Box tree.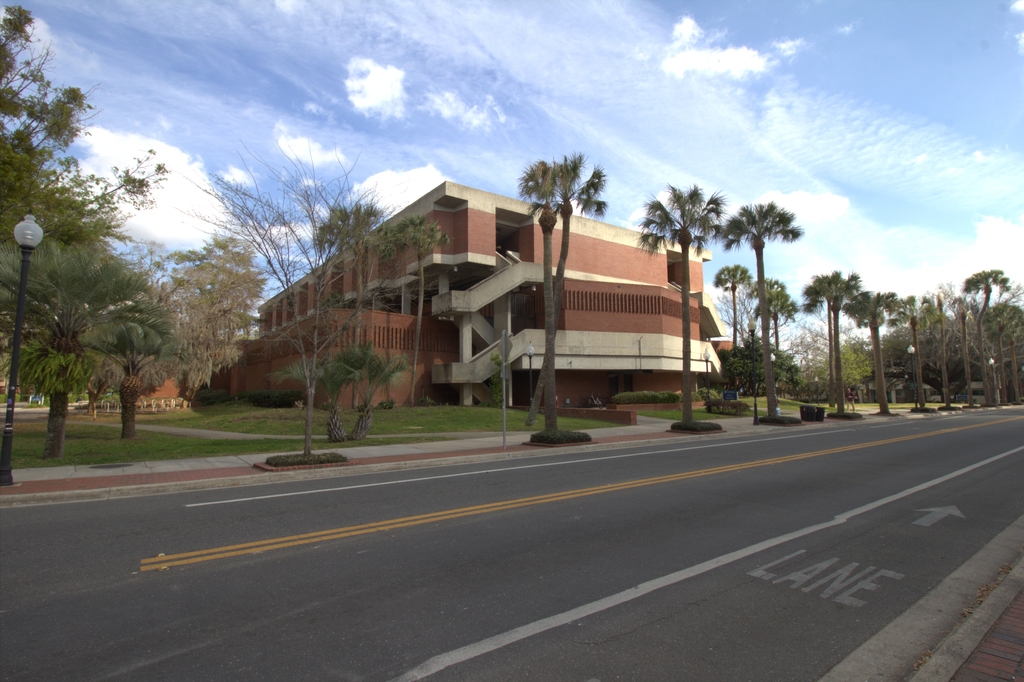
bbox(844, 283, 900, 389).
